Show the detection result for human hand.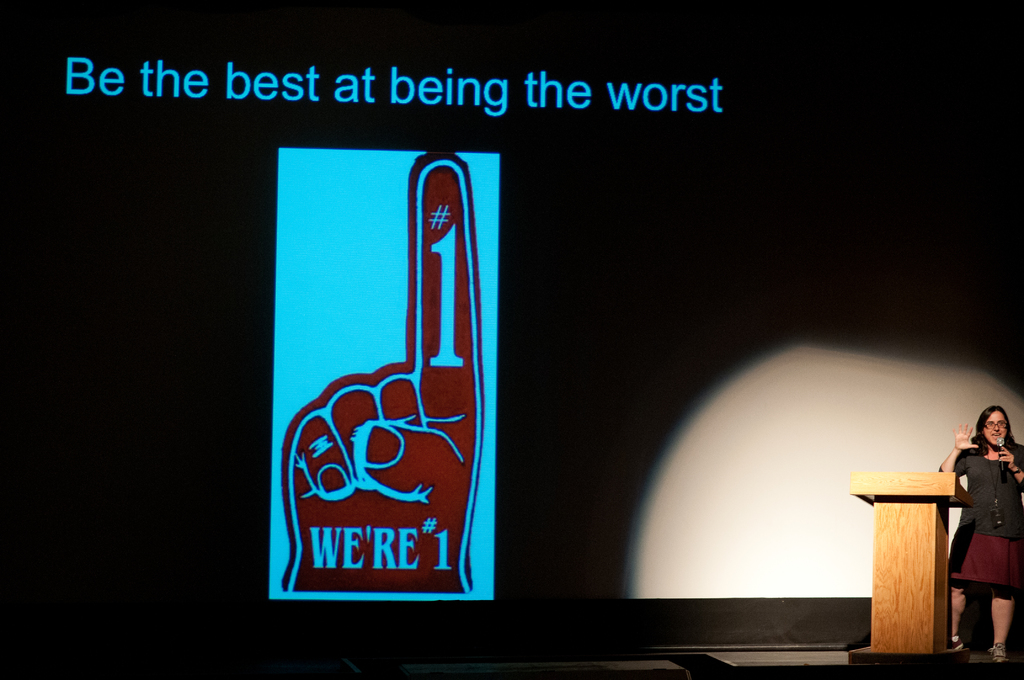
bbox=[954, 419, 978, 452].
